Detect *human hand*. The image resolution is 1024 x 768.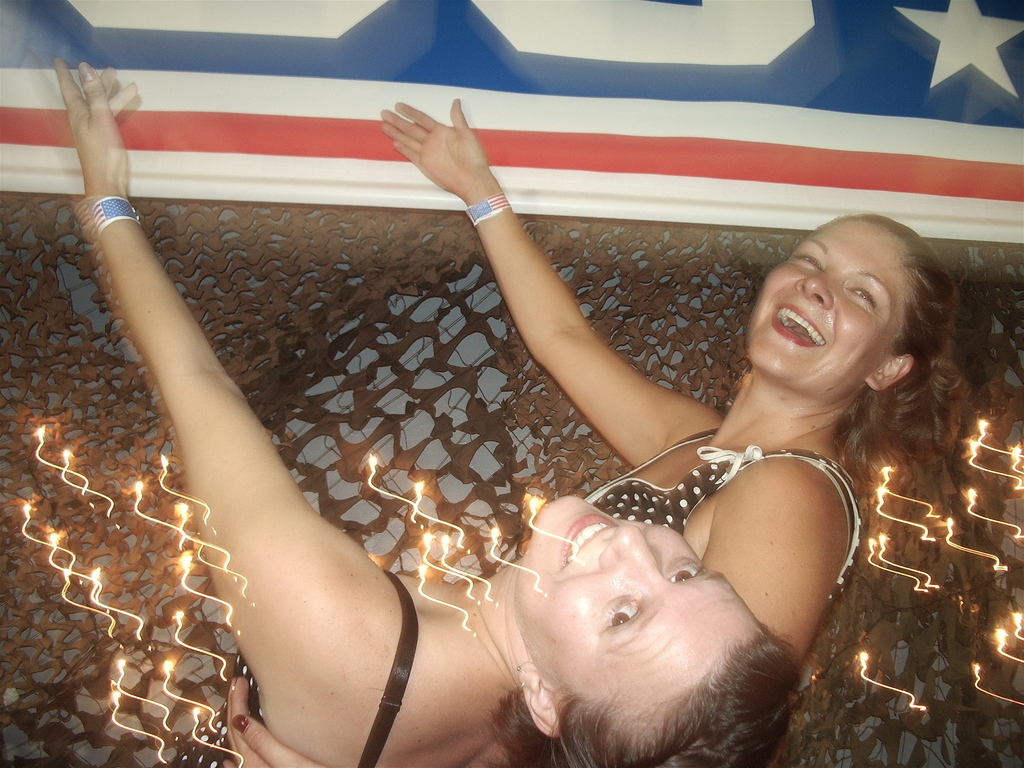
bbox=(221, 673, 326, 767).
